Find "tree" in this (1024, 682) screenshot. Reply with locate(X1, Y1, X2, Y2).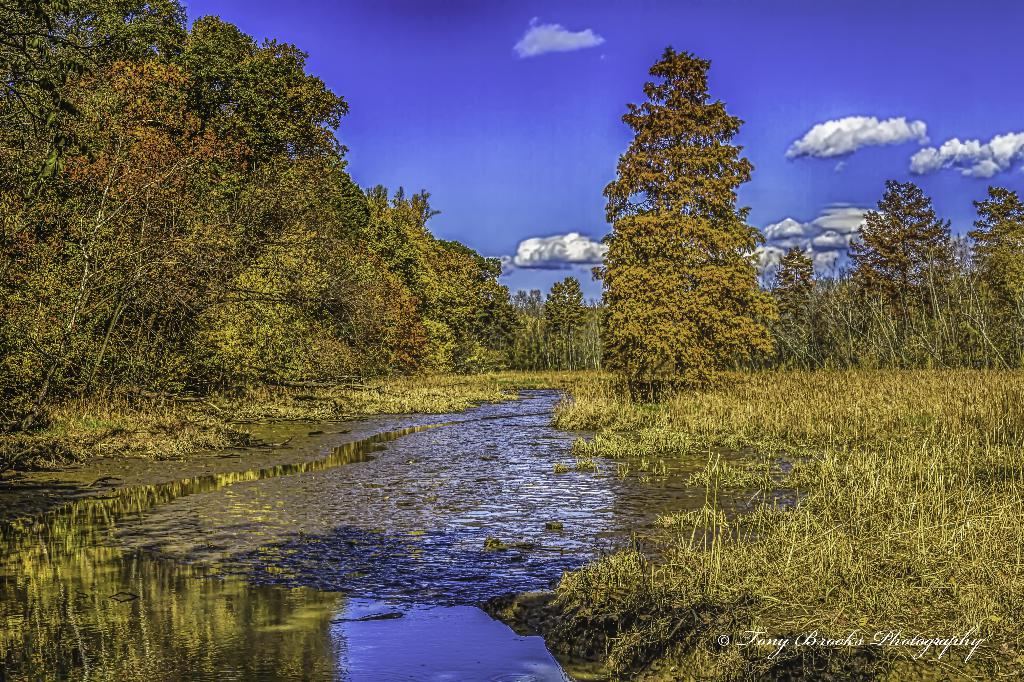
locate(559, 14, 799, 382).
